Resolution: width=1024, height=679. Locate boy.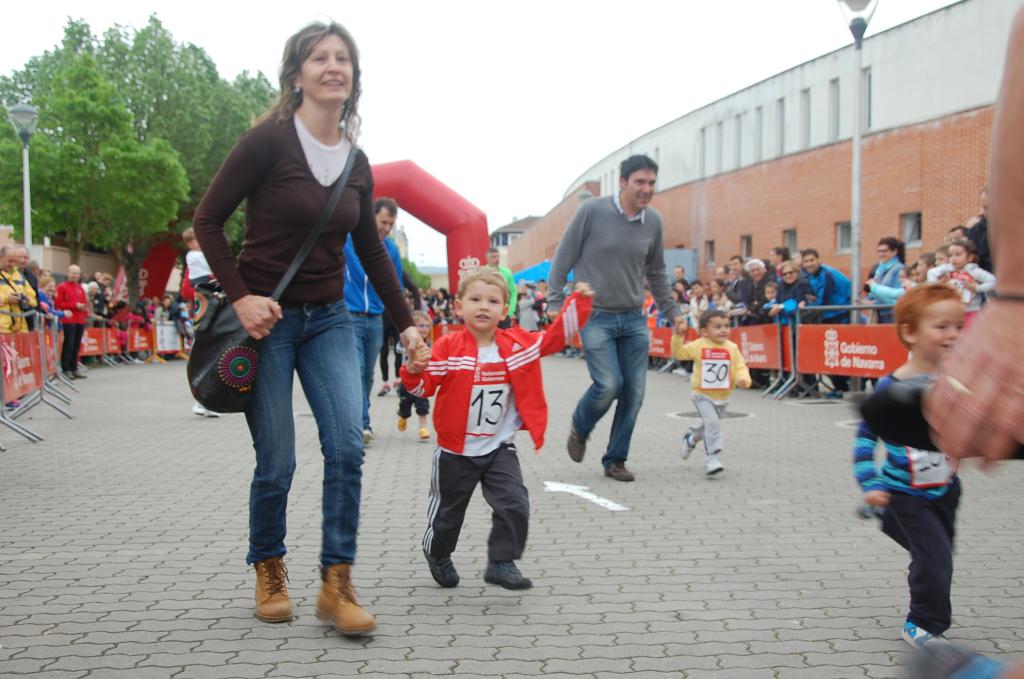
<bbox>397, 261, 554, 610</bbox>.
